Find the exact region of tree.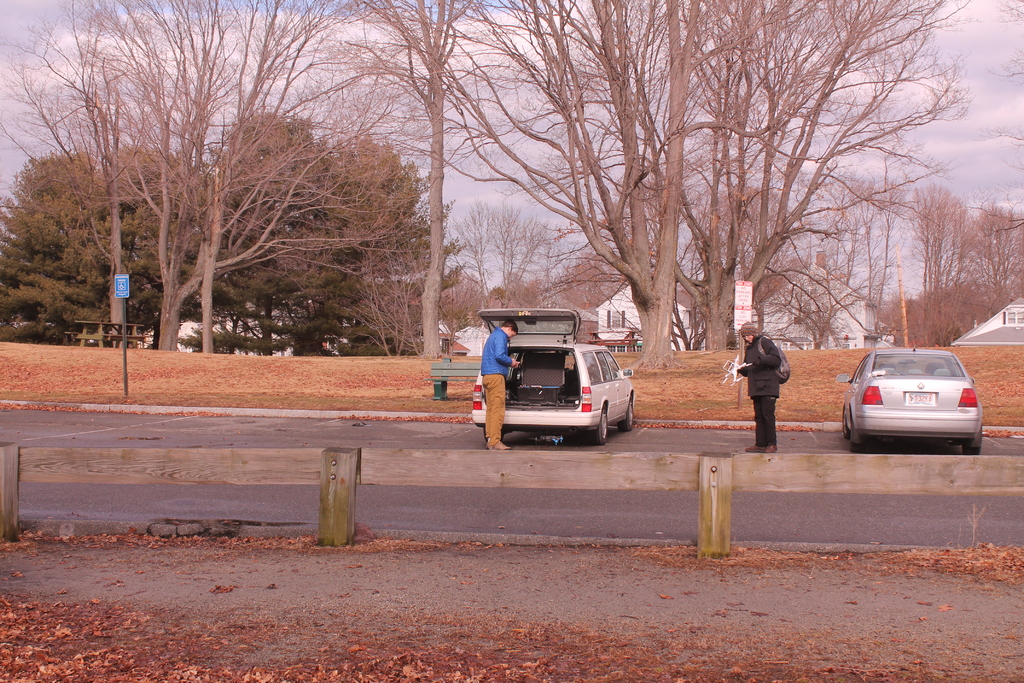
Exact region: select_region(390, 191, 479, 360).
